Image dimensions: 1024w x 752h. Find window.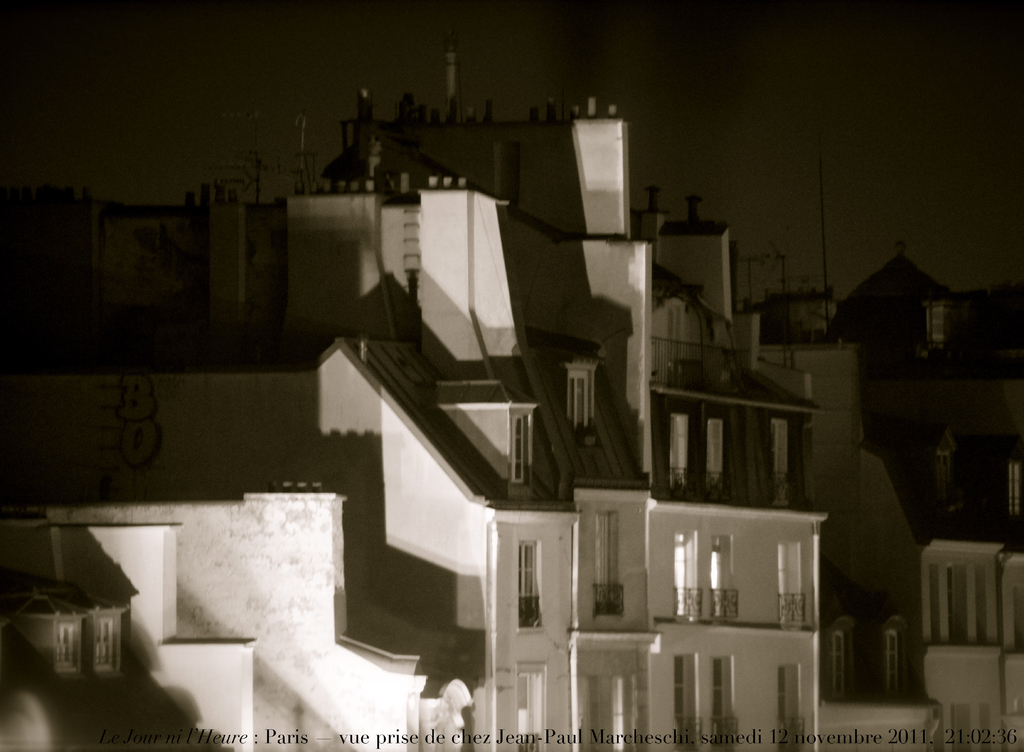
bbox=(709, 657, 742, 751).
